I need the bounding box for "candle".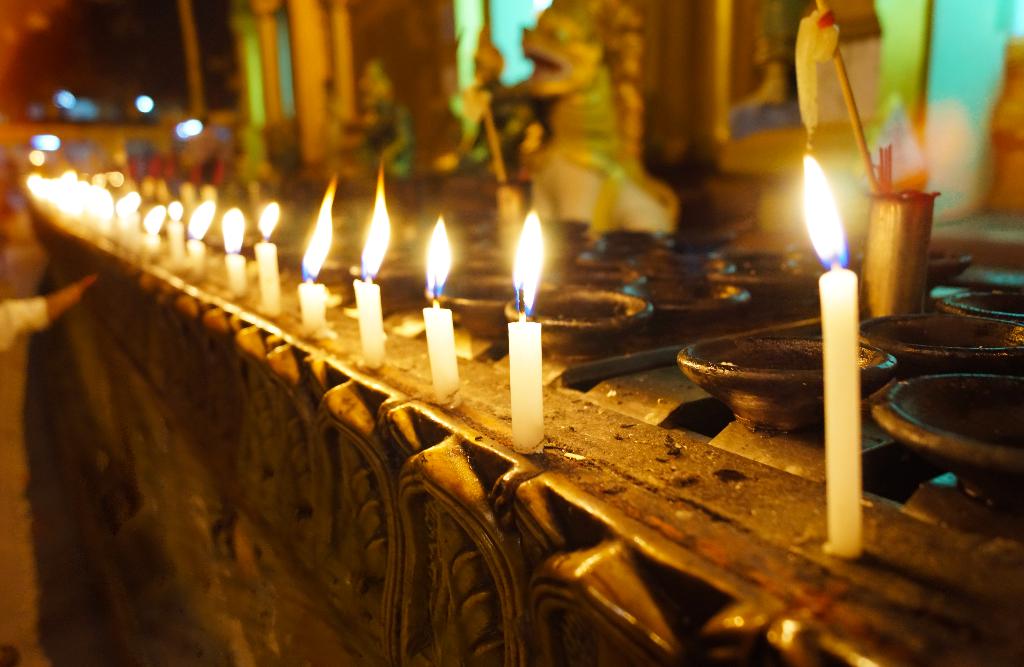
Here it is: 190, 201, 215, 277.
